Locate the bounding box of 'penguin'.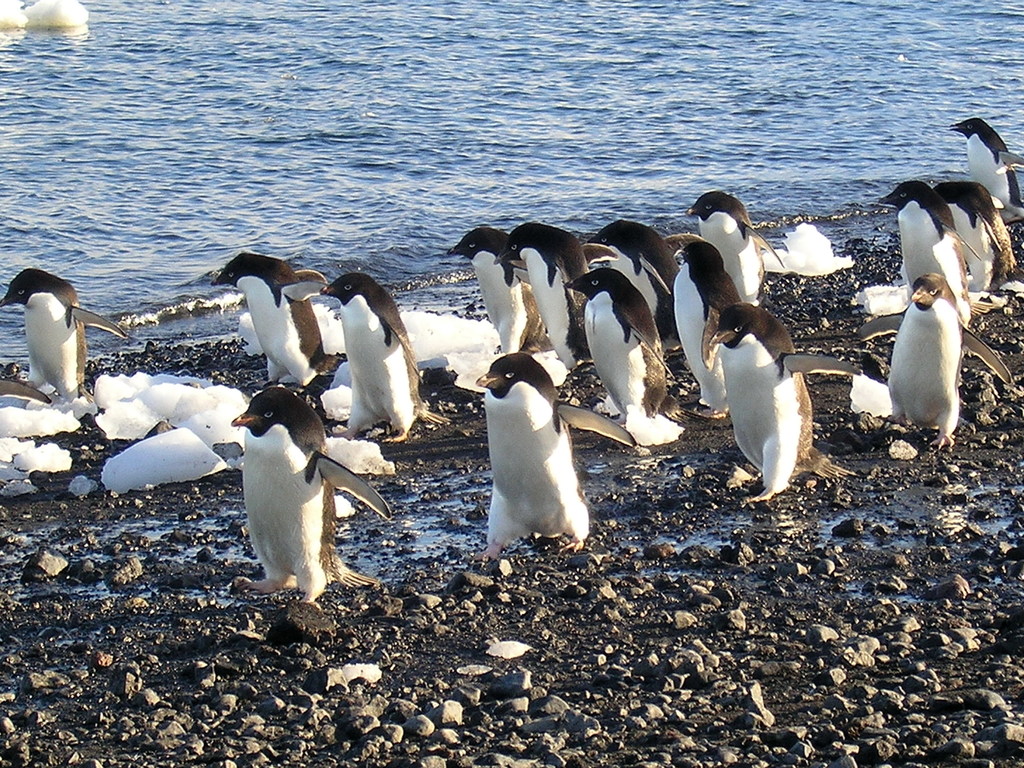
Bounding box: <region>586, 218, 697, 349</region>.
